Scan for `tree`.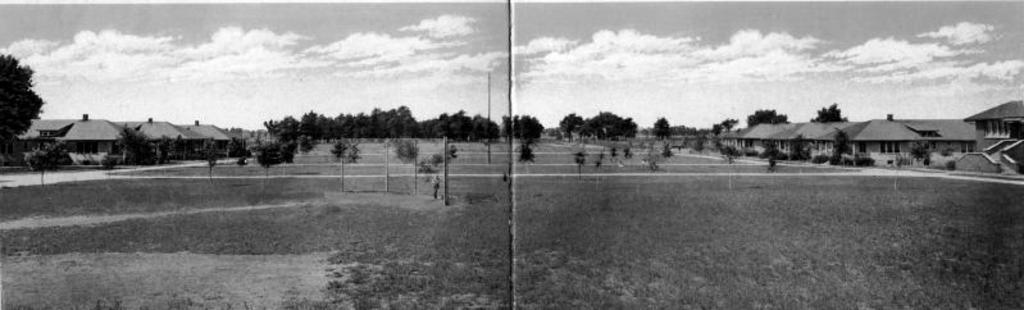
Scan result: x1=514, y1=111, x2=545, y2=142.
